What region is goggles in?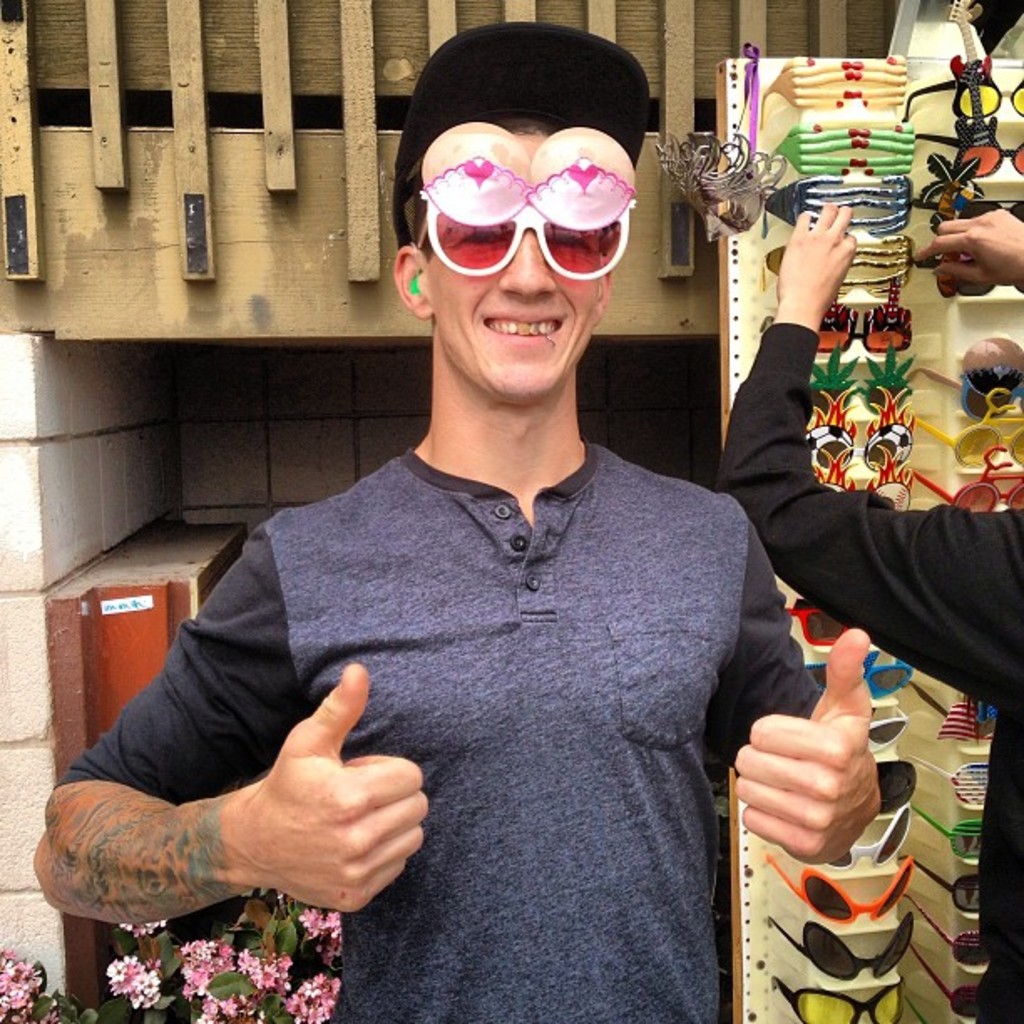
crop(857, 696, 912, 753).
